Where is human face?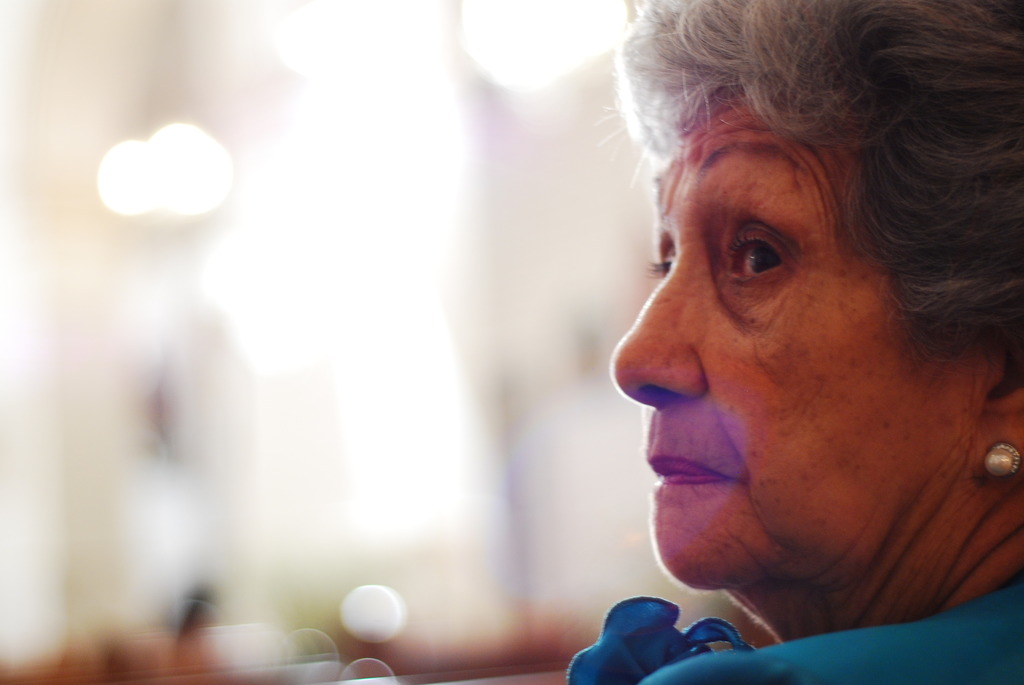
region(610, 90, 960, 599).
